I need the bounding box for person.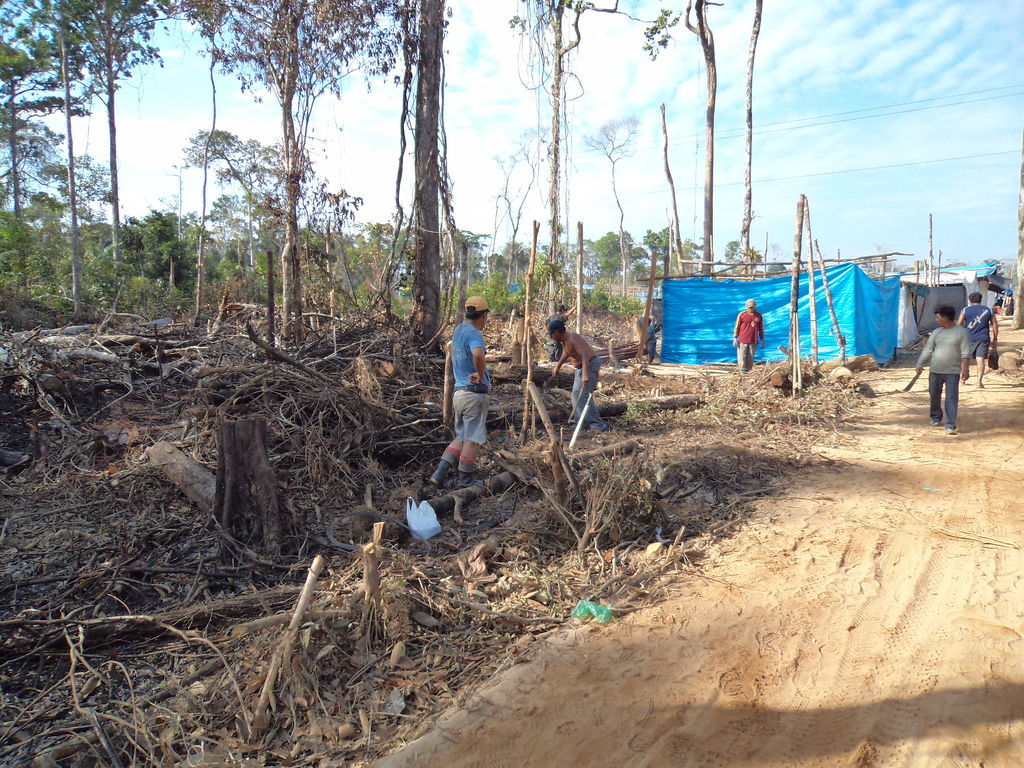
Here it is: {"x1": 922, "y1": 307, "x2": 974, "y2": 431}.
